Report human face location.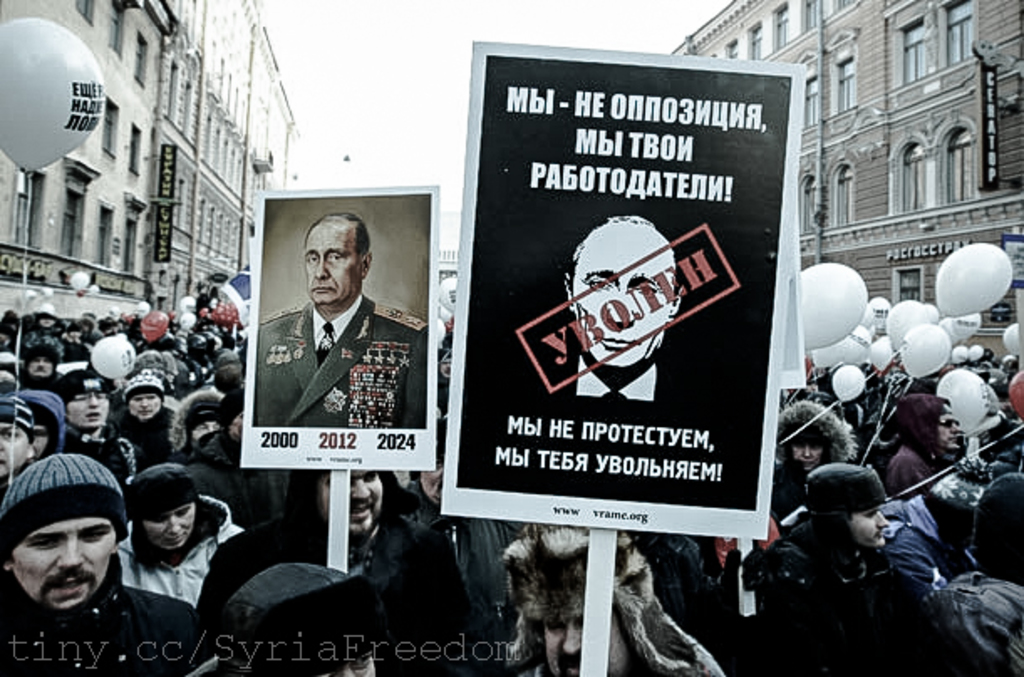
Report: (left=789, top=437, right=823, bottom=468).
